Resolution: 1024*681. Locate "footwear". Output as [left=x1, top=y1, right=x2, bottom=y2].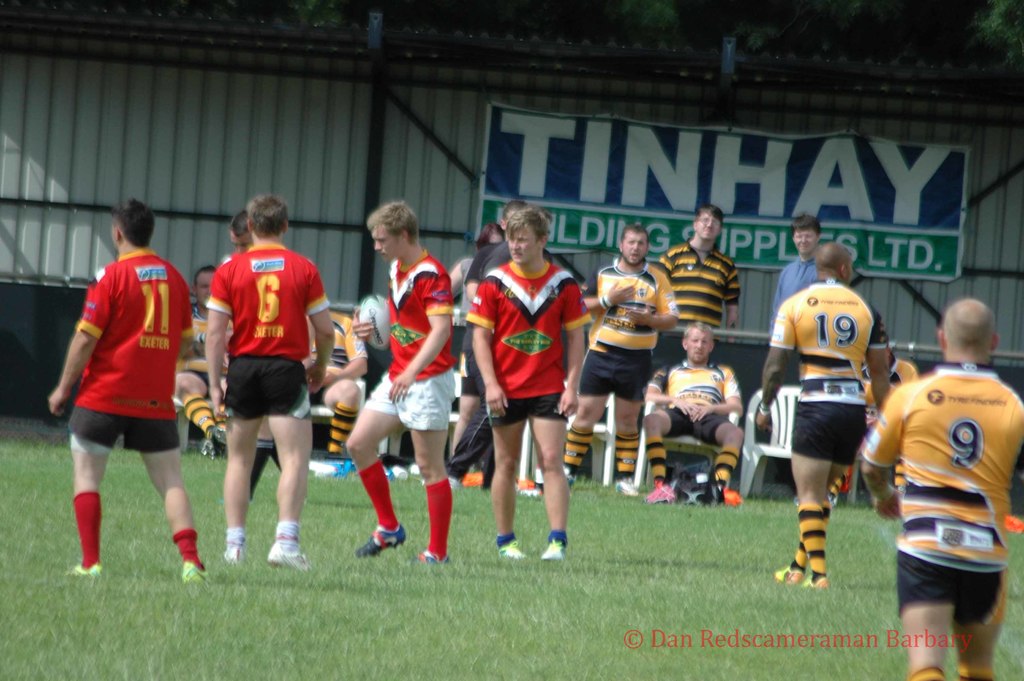
[left=541, top=540, right=566, bottom=564].
